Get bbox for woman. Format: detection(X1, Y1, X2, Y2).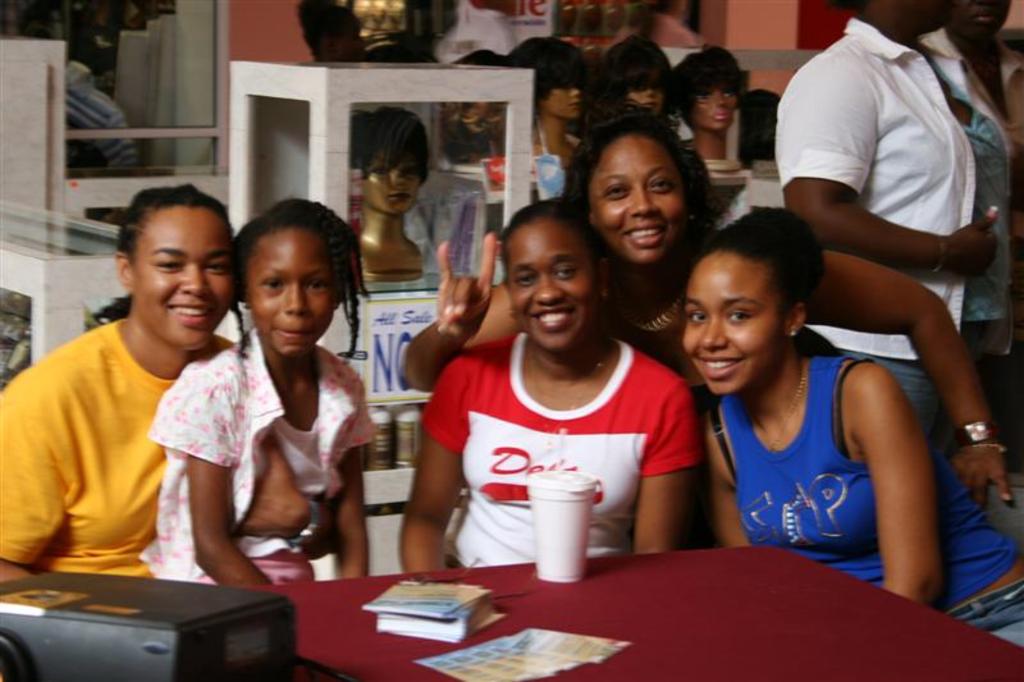
detection(0, 184, 237, 586).
